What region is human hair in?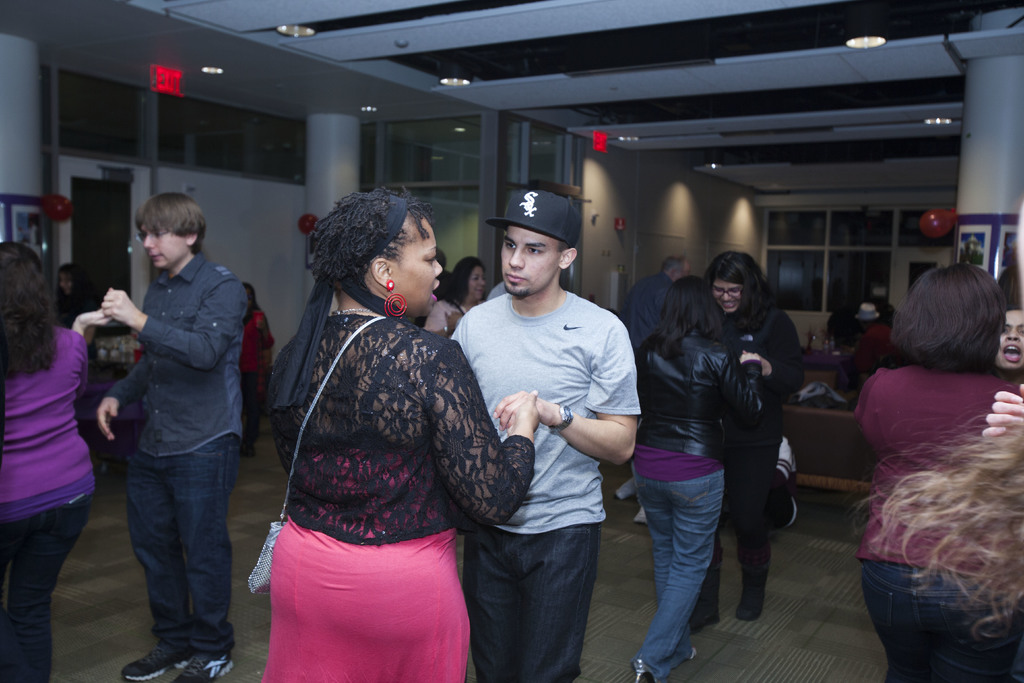
box(307, 186, 440, 286).
